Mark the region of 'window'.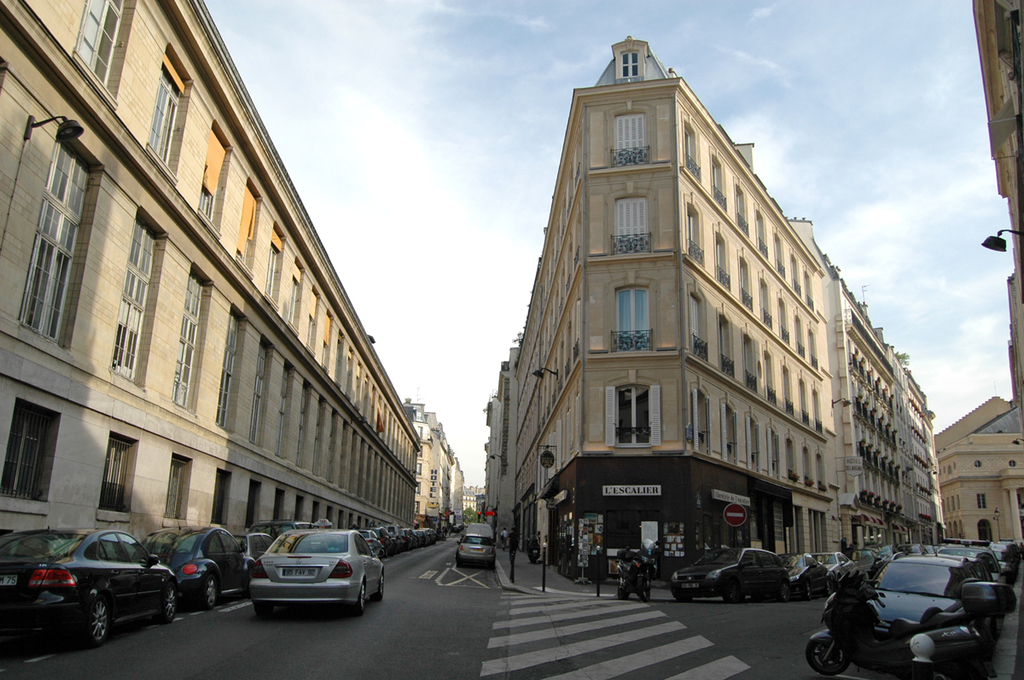
Region: left=620, top=46, right=640, bottom=78.
